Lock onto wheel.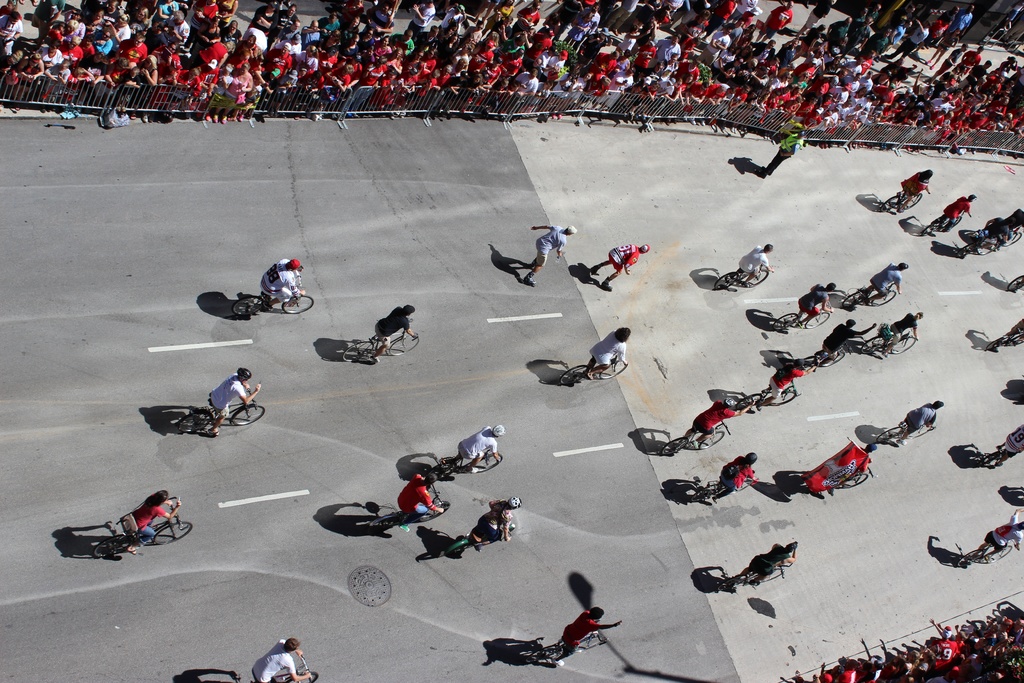
Locked: detection(691, 486, 723, 502).
